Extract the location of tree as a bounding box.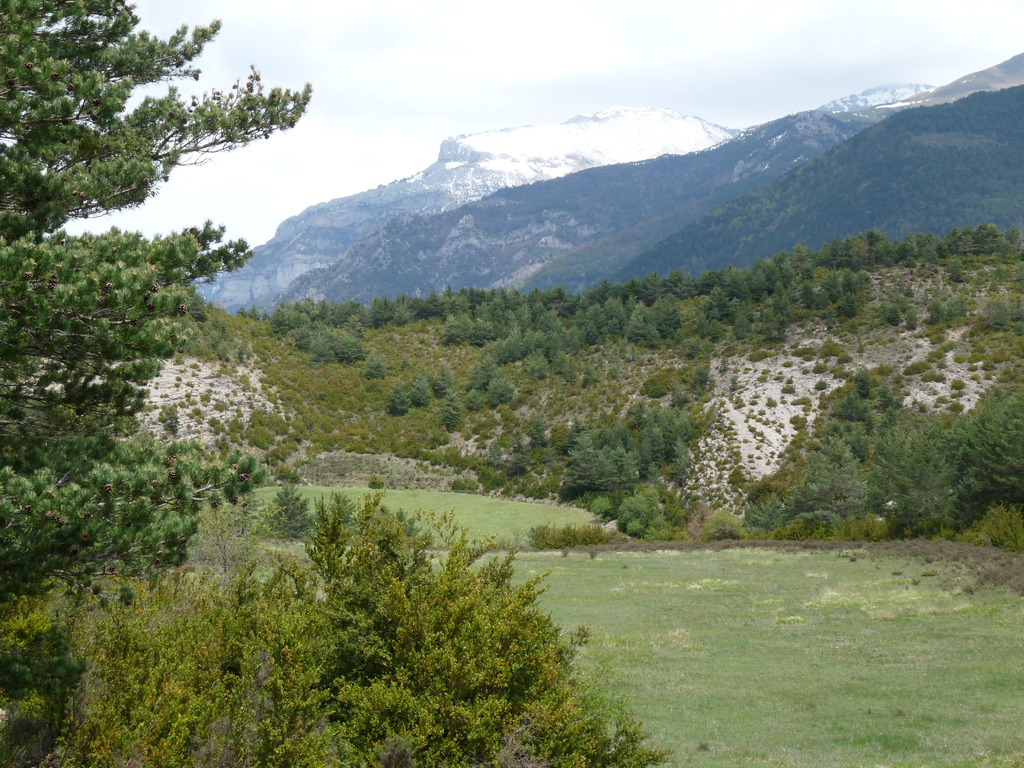
[747,349,769,362].
